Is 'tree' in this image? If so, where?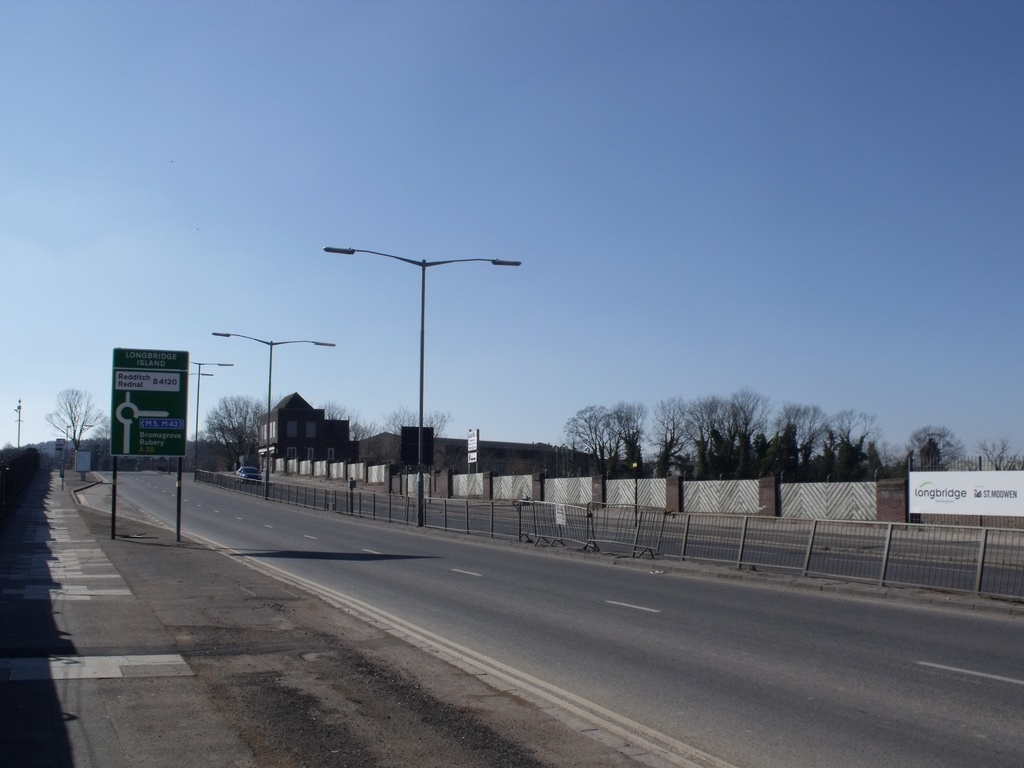
Yes, at (left=556, top=406, right=605, bottom=461).
